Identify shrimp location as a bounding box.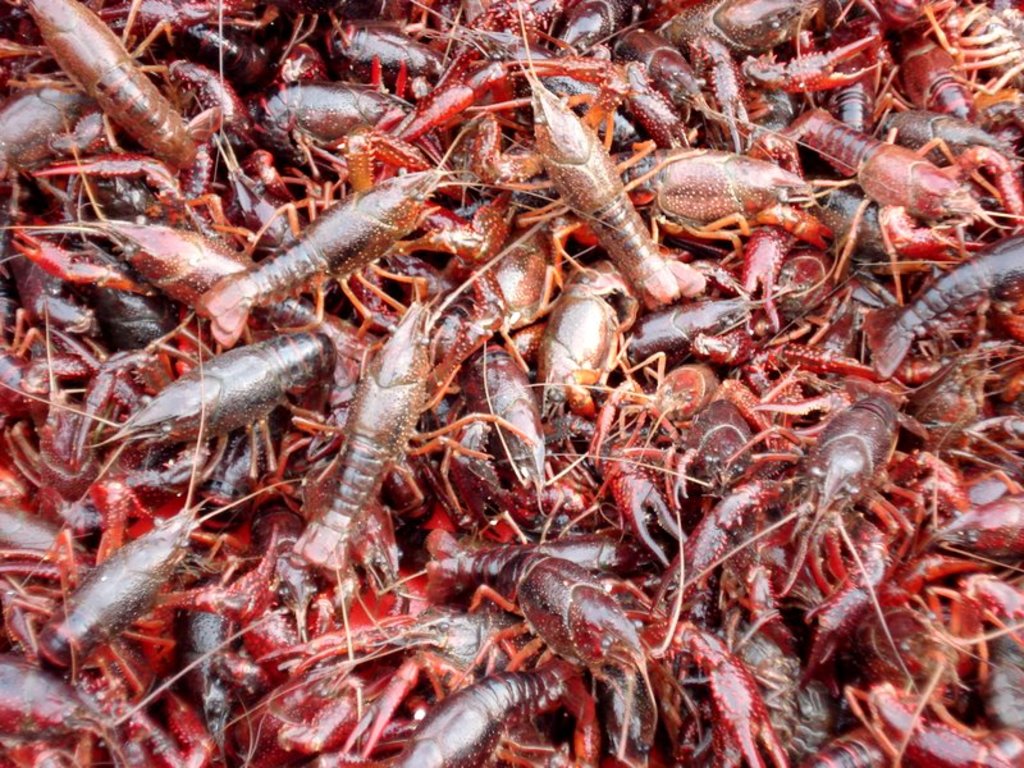
pyautogui.locateOnScreen(278, 215, 549, 593).
